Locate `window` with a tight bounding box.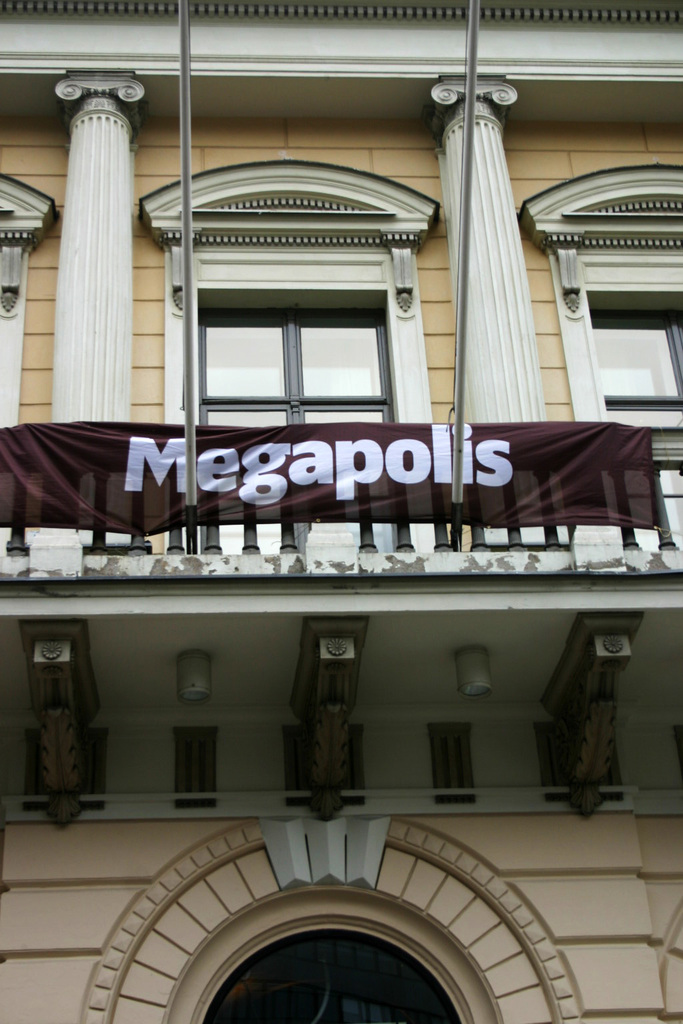
x1=521, y1=157, x2=677, y2=462.
